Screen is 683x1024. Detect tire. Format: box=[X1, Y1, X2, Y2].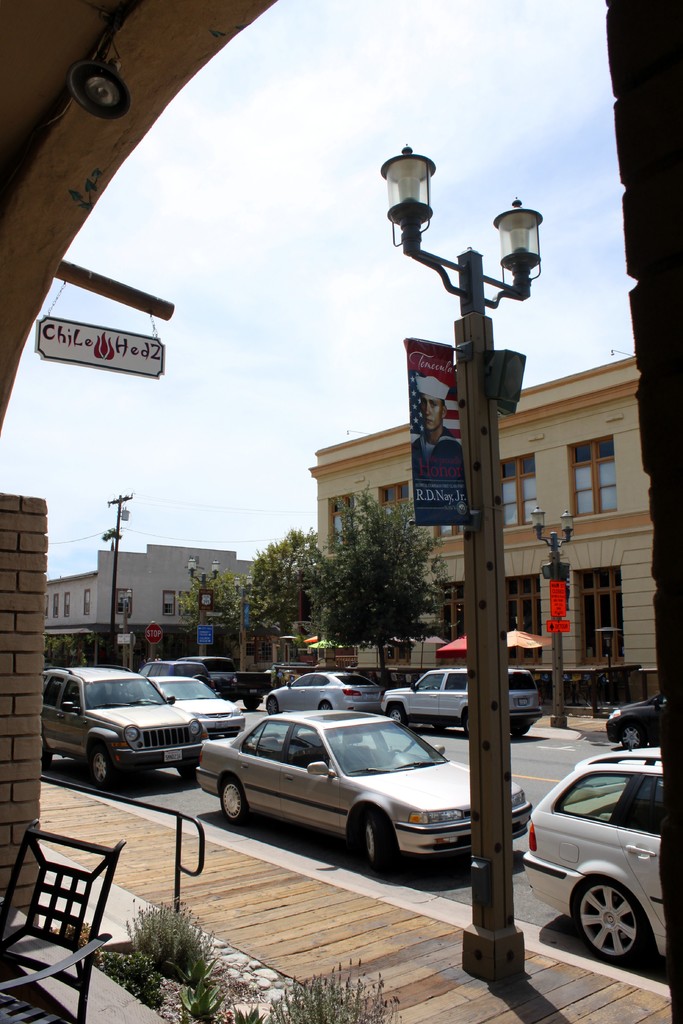
box=[360, 816, 393, 863].
